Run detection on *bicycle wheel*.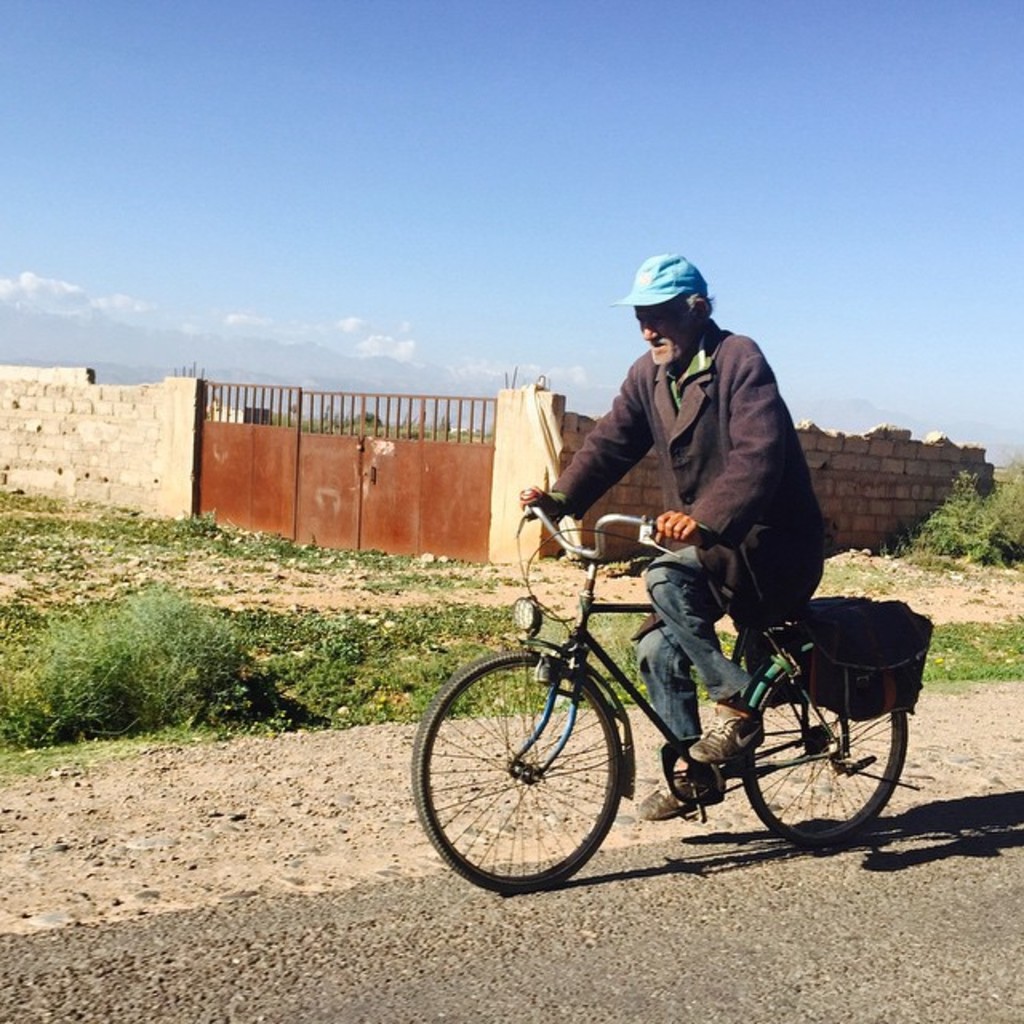
Result: pyautogui.locateOnScreen(750, 640, 898, 853).
